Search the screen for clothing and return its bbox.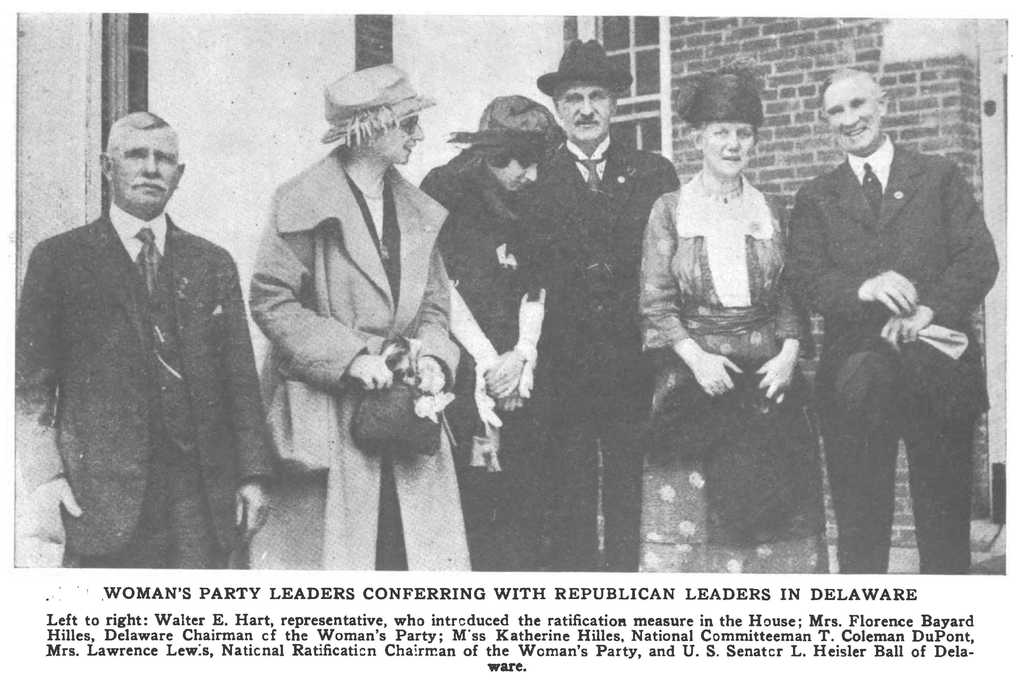
Found: detection(516, 135, 701, 568).
